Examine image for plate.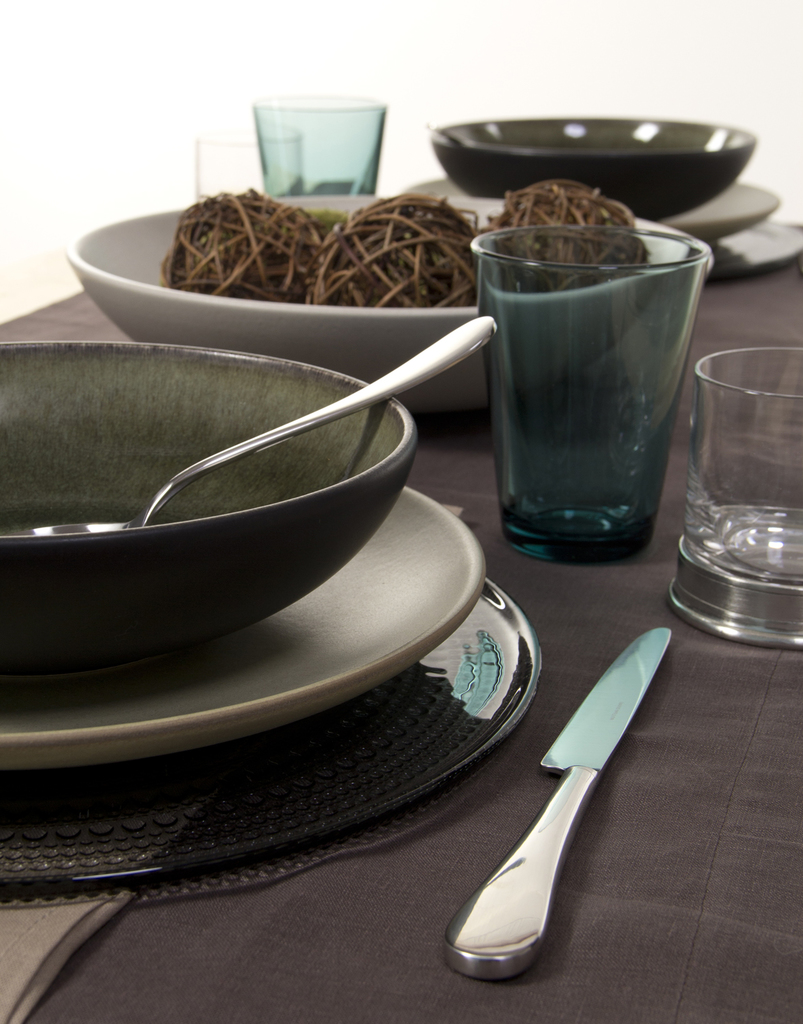
Examination result: box=[407, 182, 787, 244].
